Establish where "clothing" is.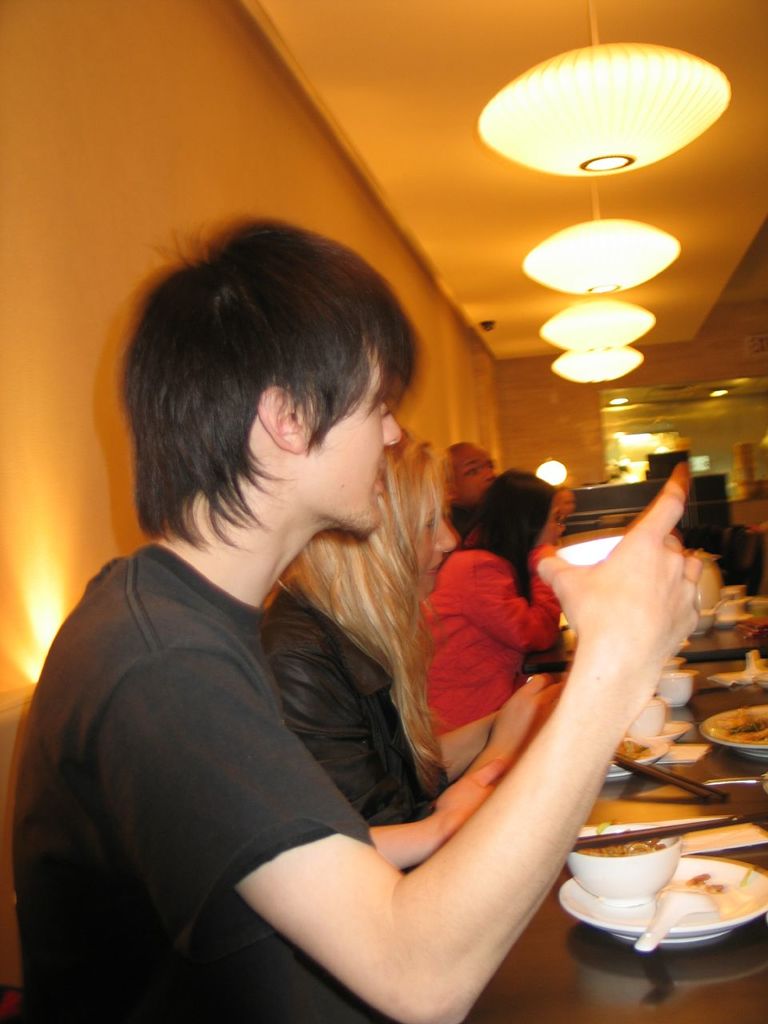
Established at box=[422, 546, 563, 779].
